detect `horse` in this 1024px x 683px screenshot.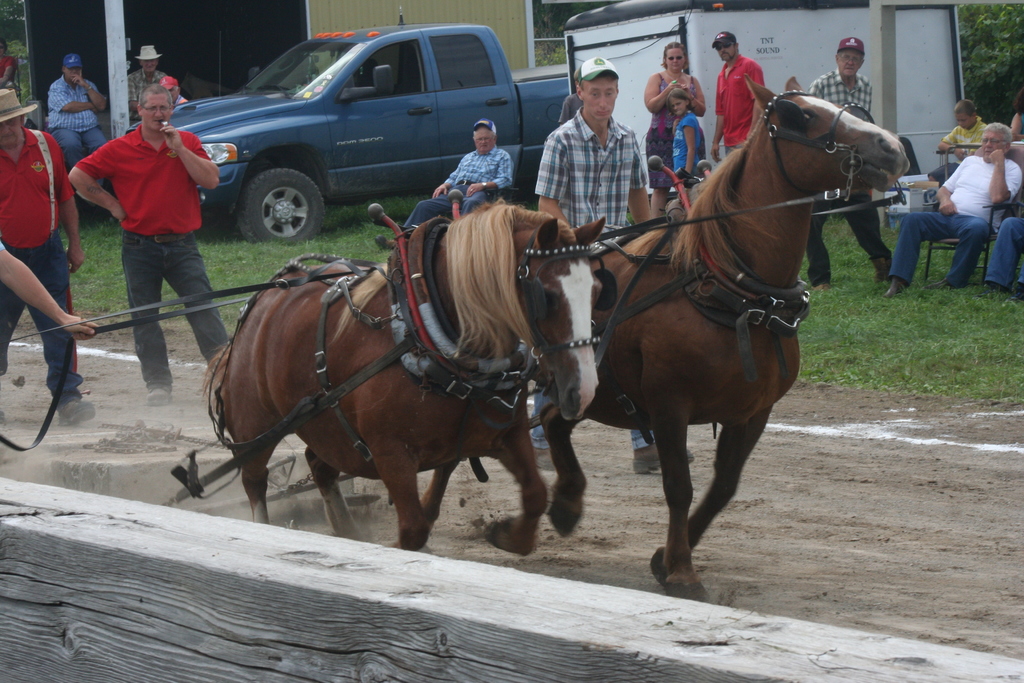
Detection: {"x1": 420, "y1": 70, "x2": 913, "y2": 604}.
